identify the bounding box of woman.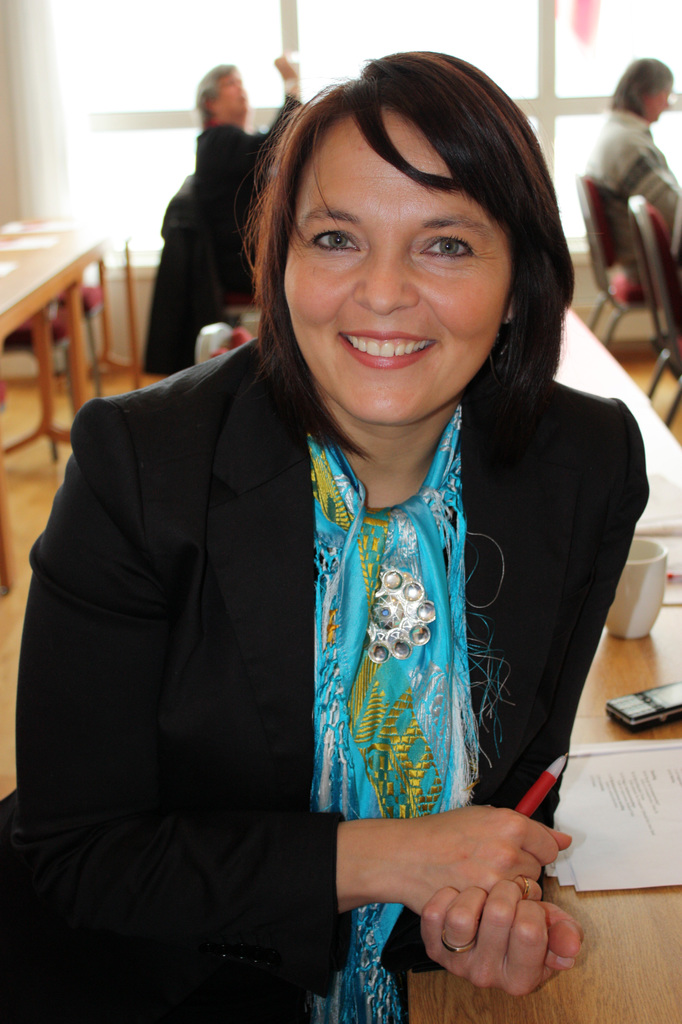
locate(581, 51, 681, 307).
